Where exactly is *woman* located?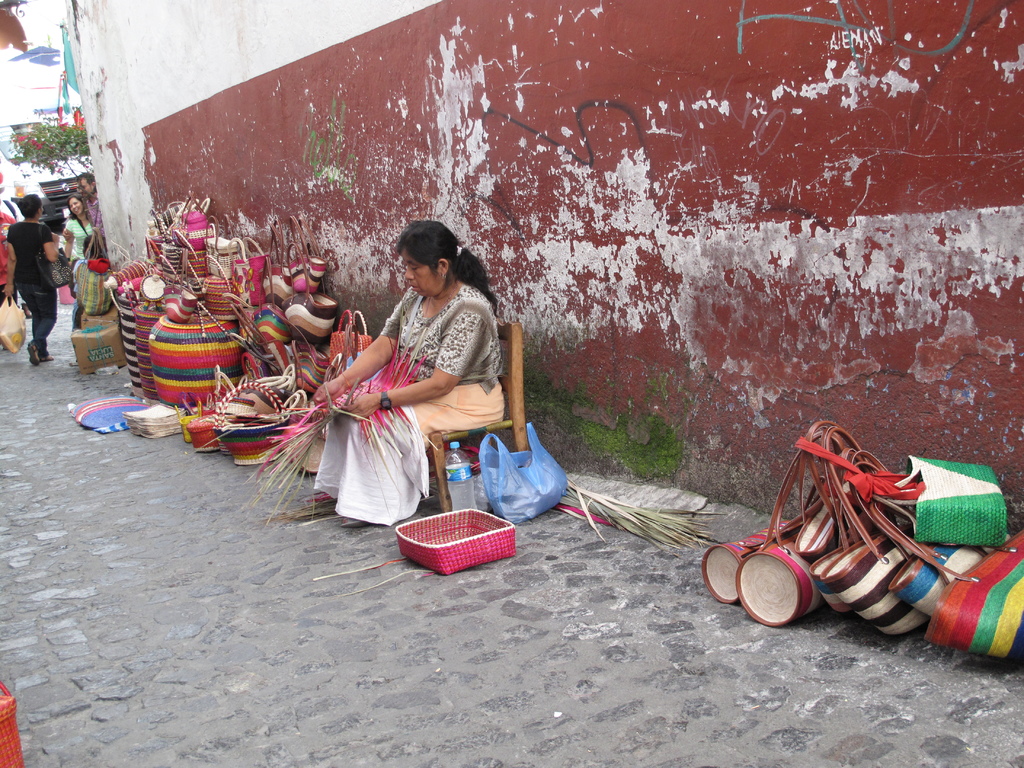
Its bounding box is <box>302,229,499,547</box>.
